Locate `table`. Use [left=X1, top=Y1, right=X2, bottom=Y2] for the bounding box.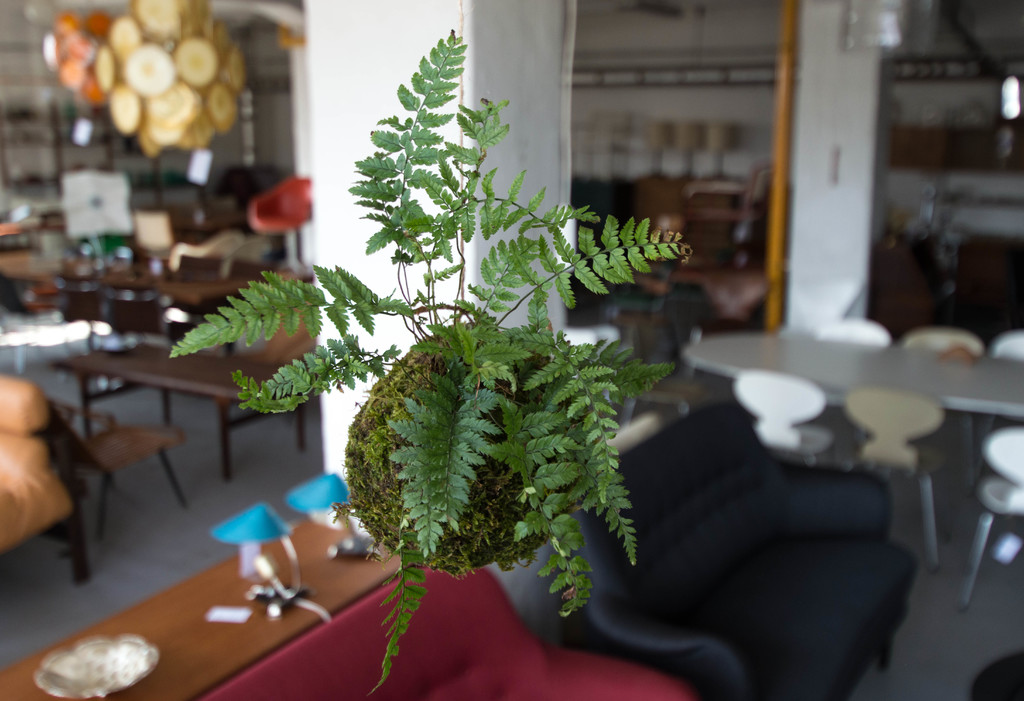
[left=684, top=324, right=1023, bottom=559].
